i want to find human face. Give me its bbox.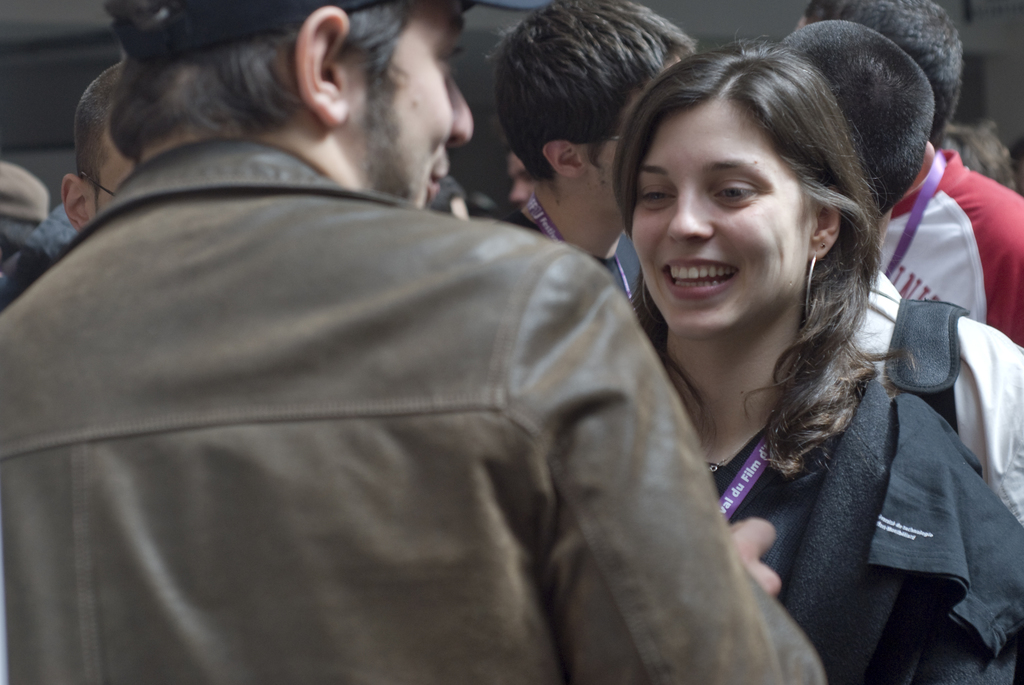
select_region(352, 0, 473, 210).
